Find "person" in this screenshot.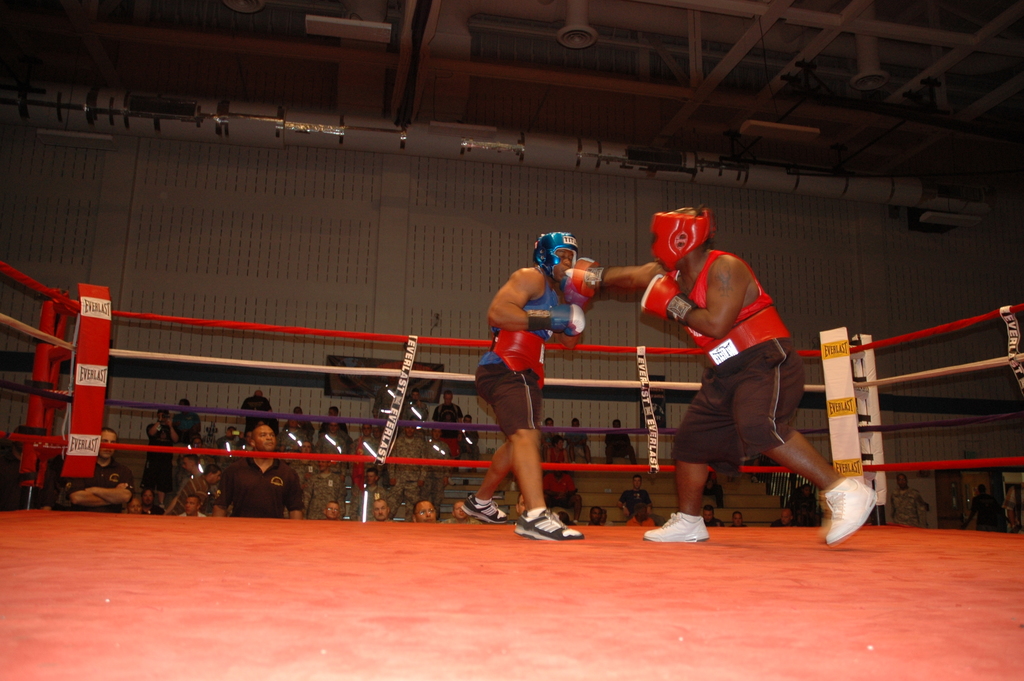
The bounding box for "person" is BBox(890, 470, 930, 528).
